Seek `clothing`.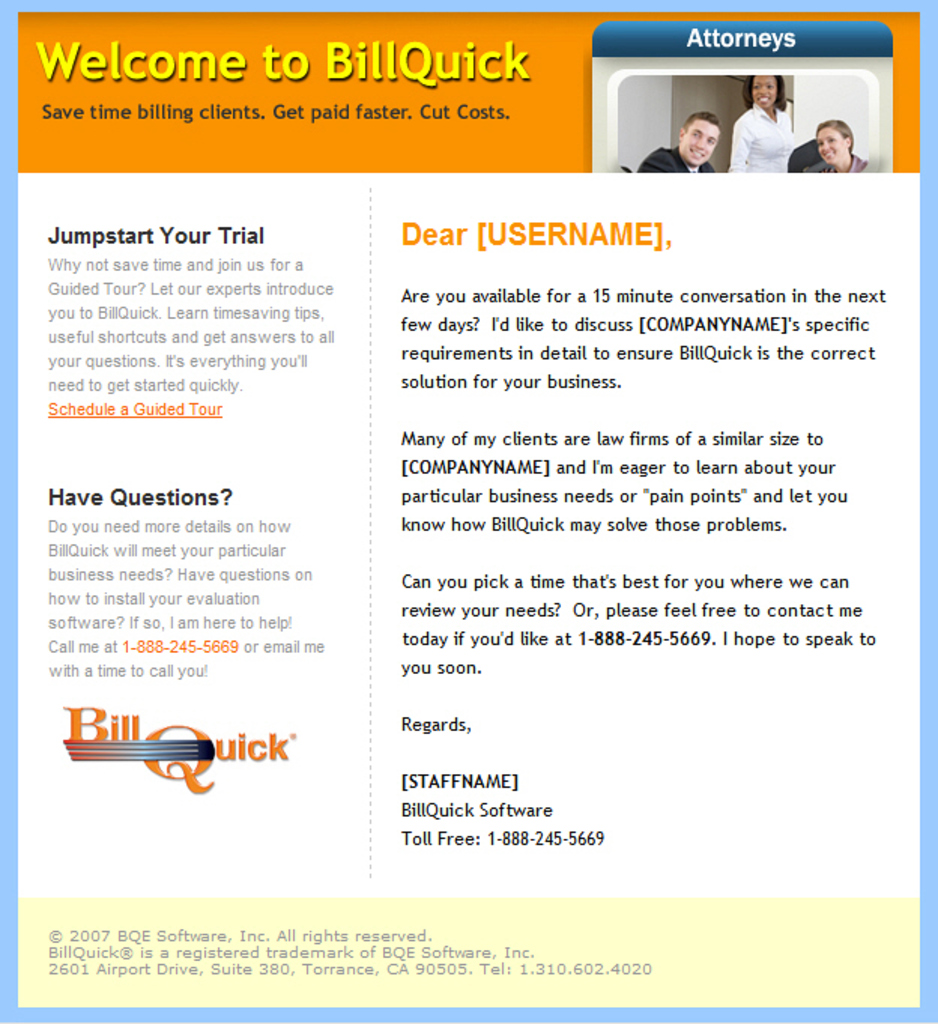
<bbox>731, 101, 788, 164</bbox>.
